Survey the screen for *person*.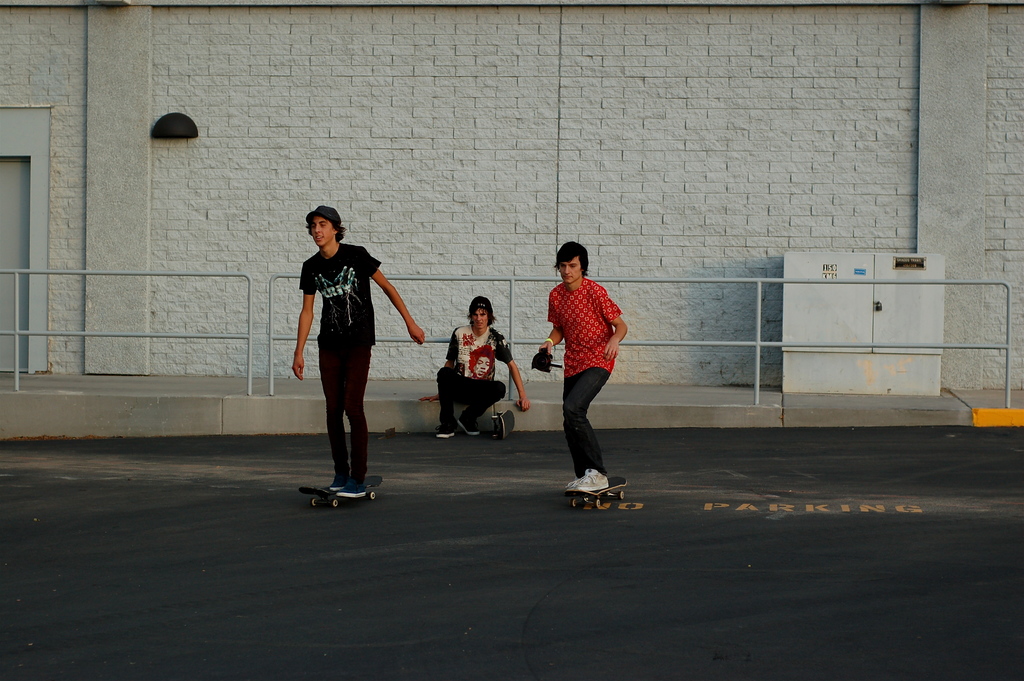
Survey found: Rect(532, 239, 625, 496).
